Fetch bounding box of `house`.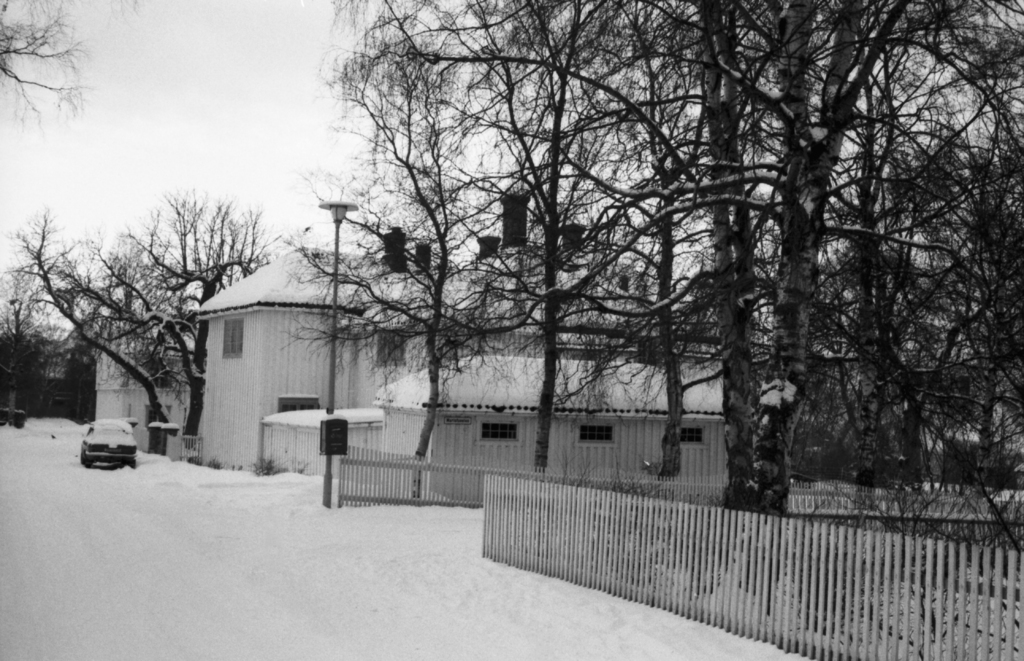
Bbox: [179, 246, 737, 472].
